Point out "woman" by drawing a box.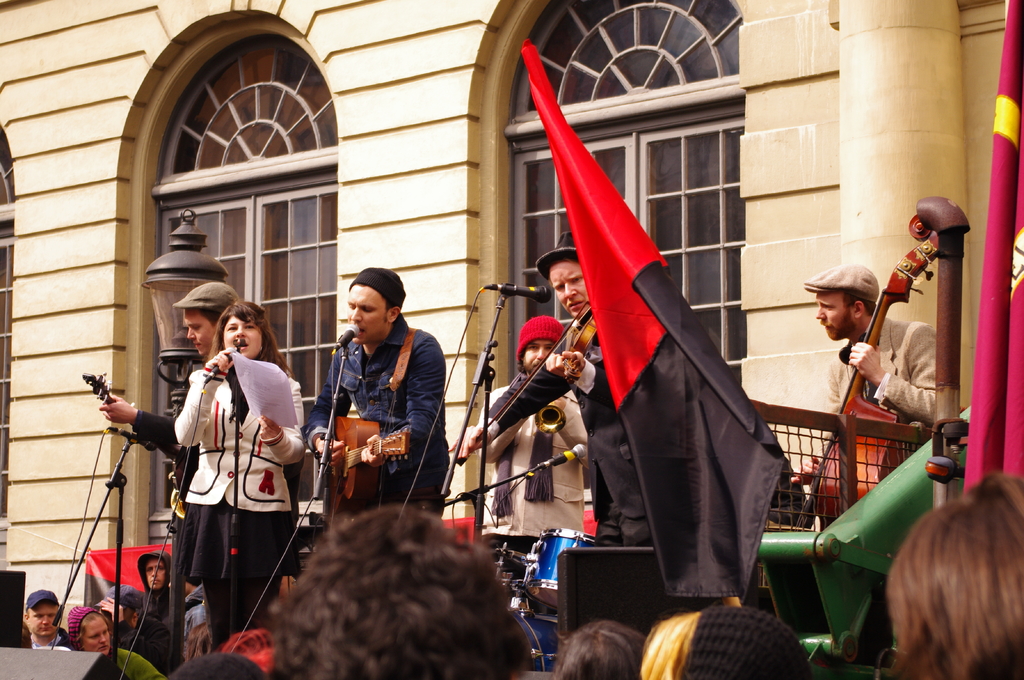
(166, 294, 303, 656).
